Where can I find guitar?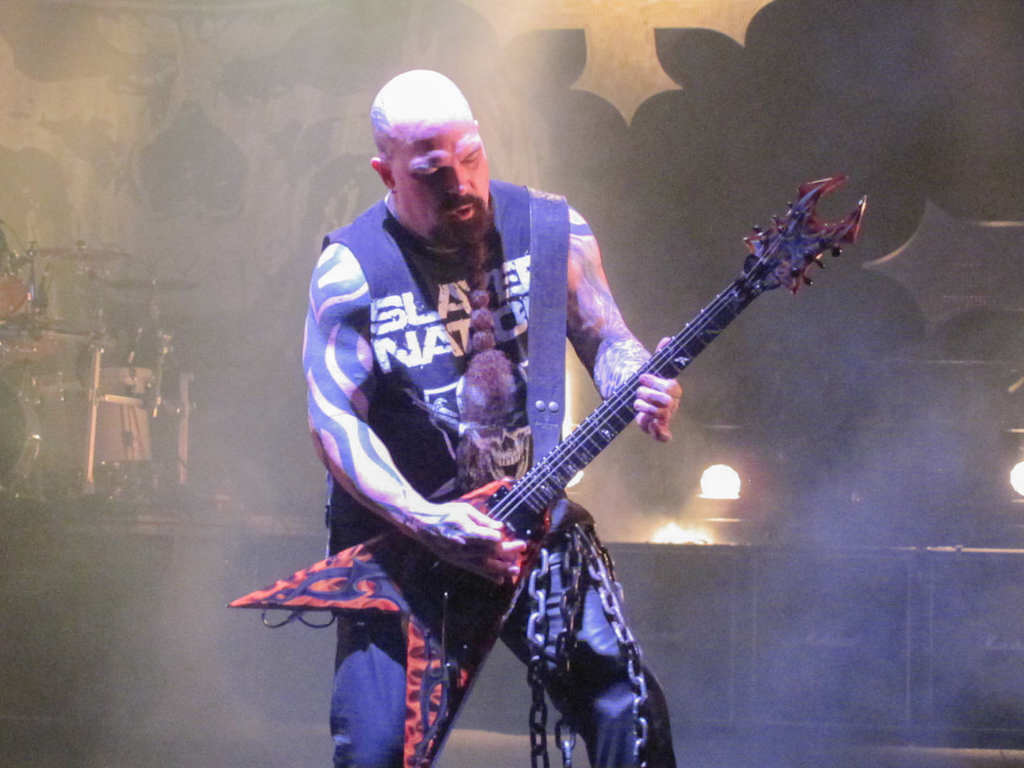
You can find it at bbox(219, 172, 881, 767).
